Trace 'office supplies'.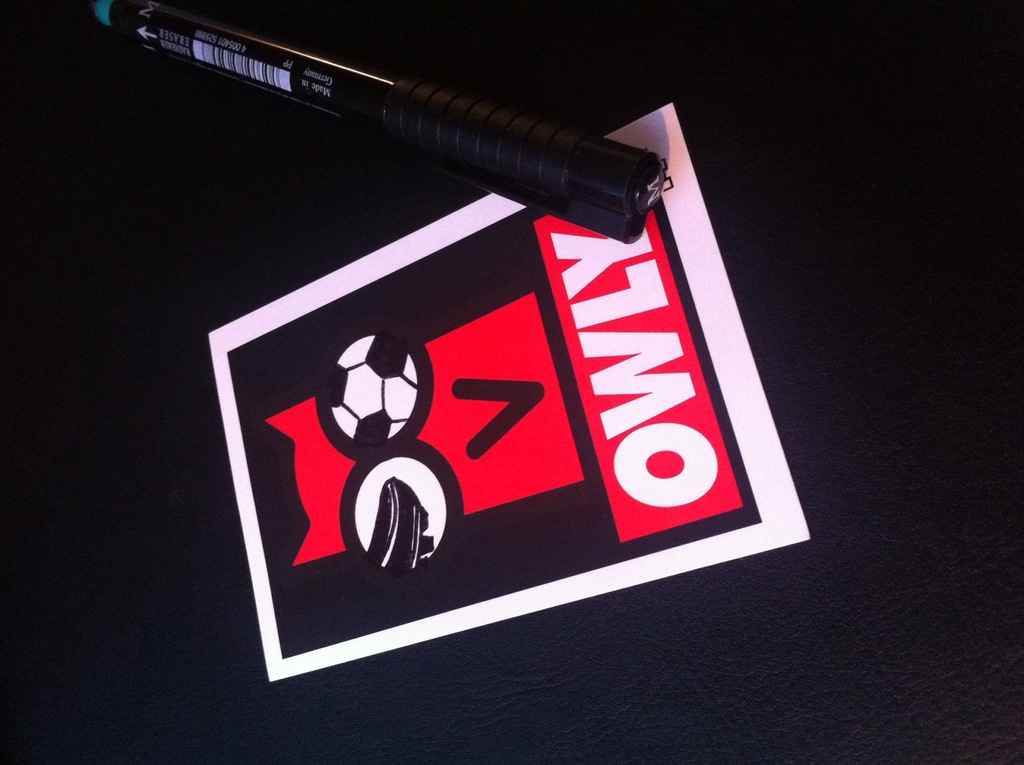
Traced to [121, 34, 694, 266].
